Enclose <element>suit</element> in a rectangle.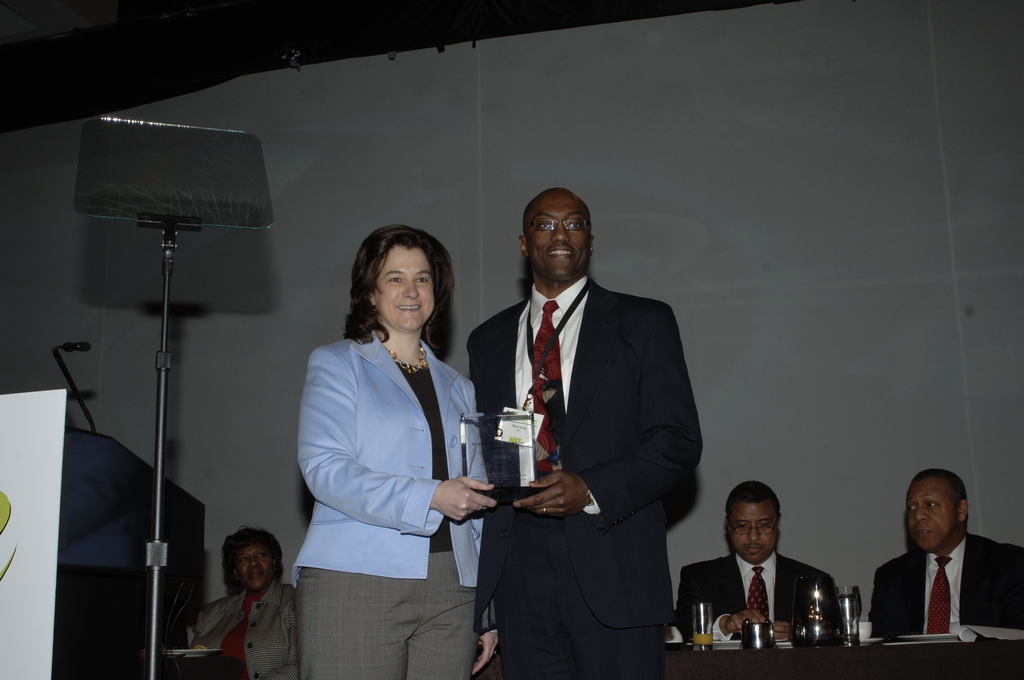
bbox(289, 328, 485, 679).
